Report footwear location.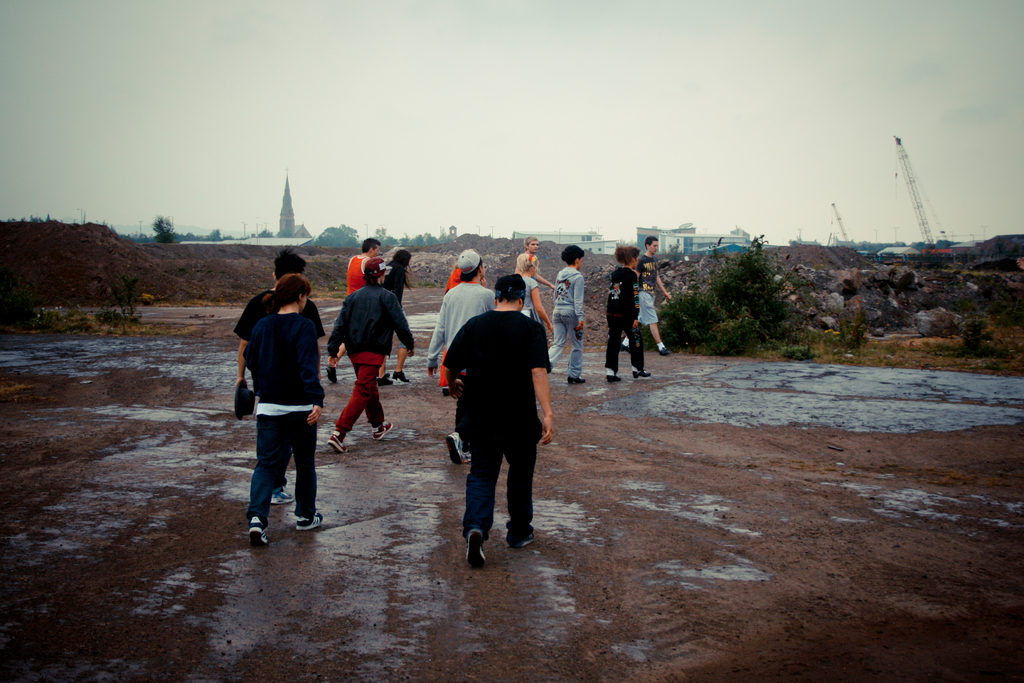
Report: <box>248,523,269,547</box>.
